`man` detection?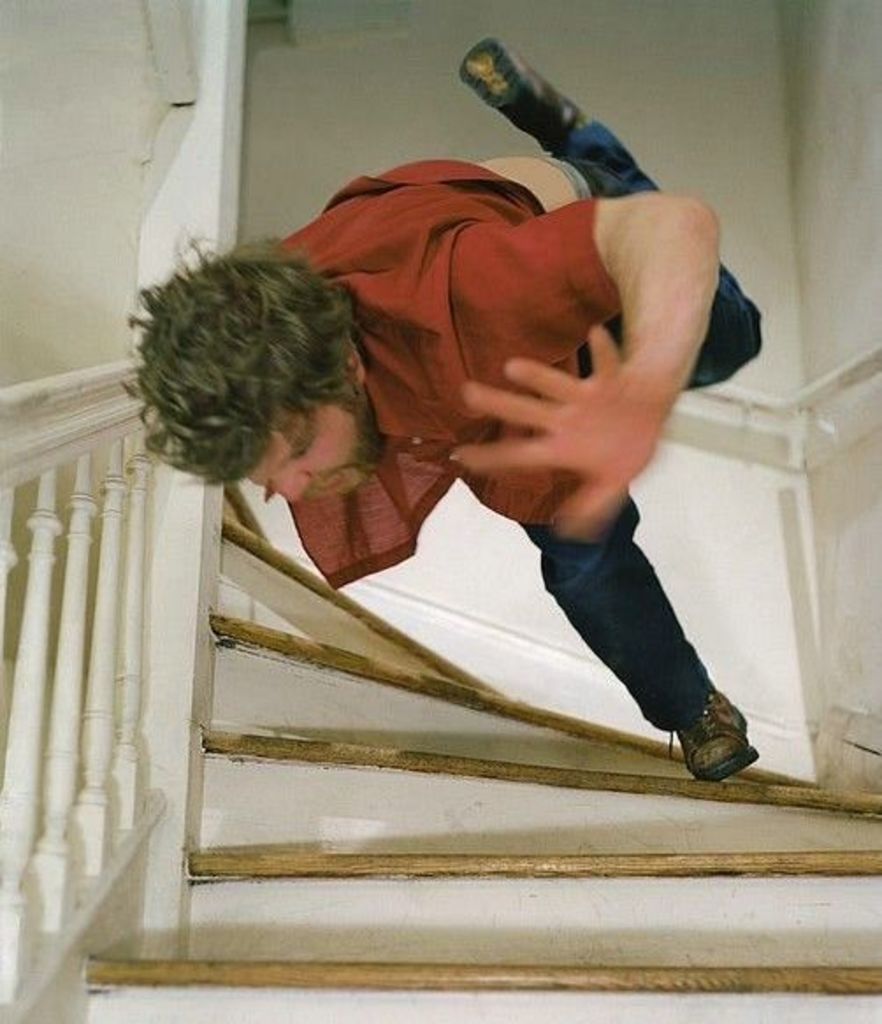
l=149, t=104, r=808, b=882
